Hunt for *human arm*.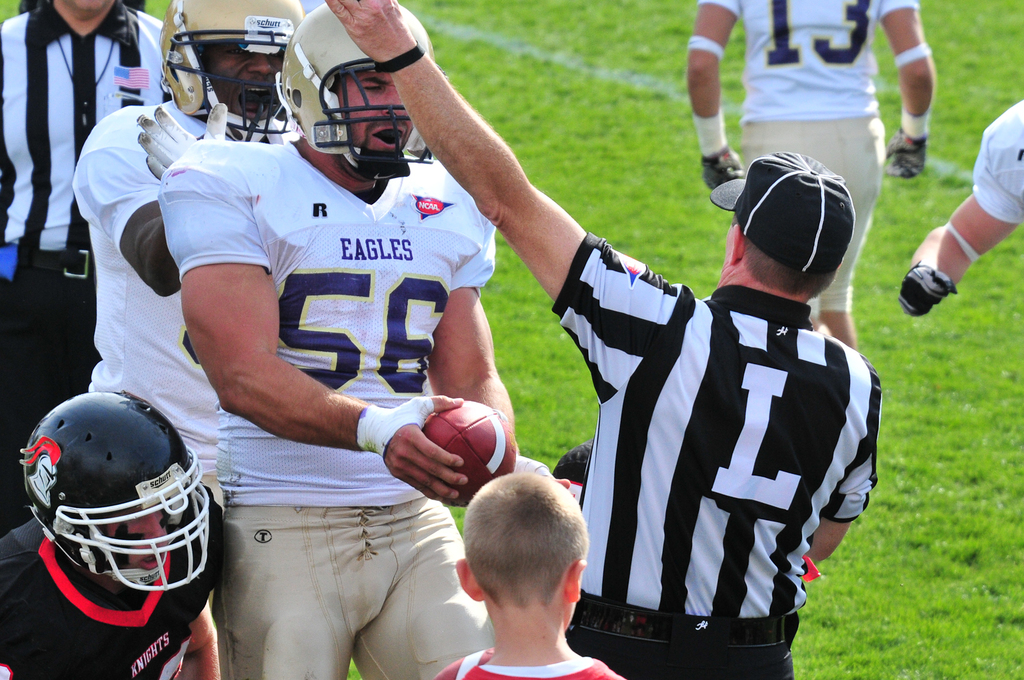
Hunted down at (left=178, top=486, right=220, bottom=679).
